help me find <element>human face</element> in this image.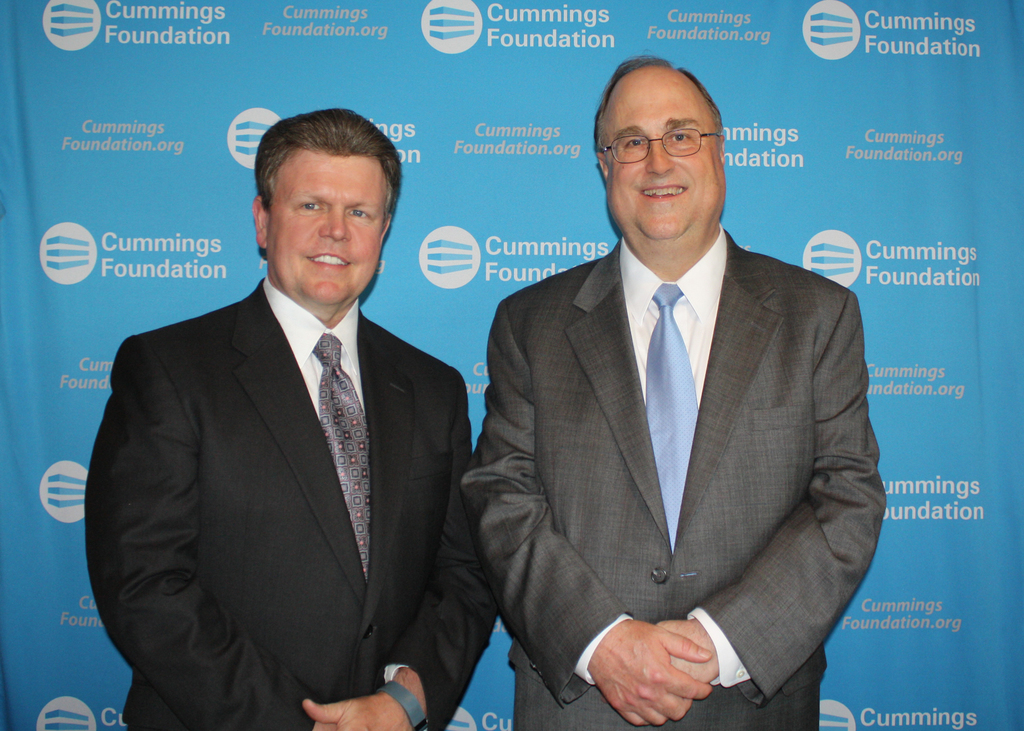
Found it: <box>605,76,727,245</box>.
